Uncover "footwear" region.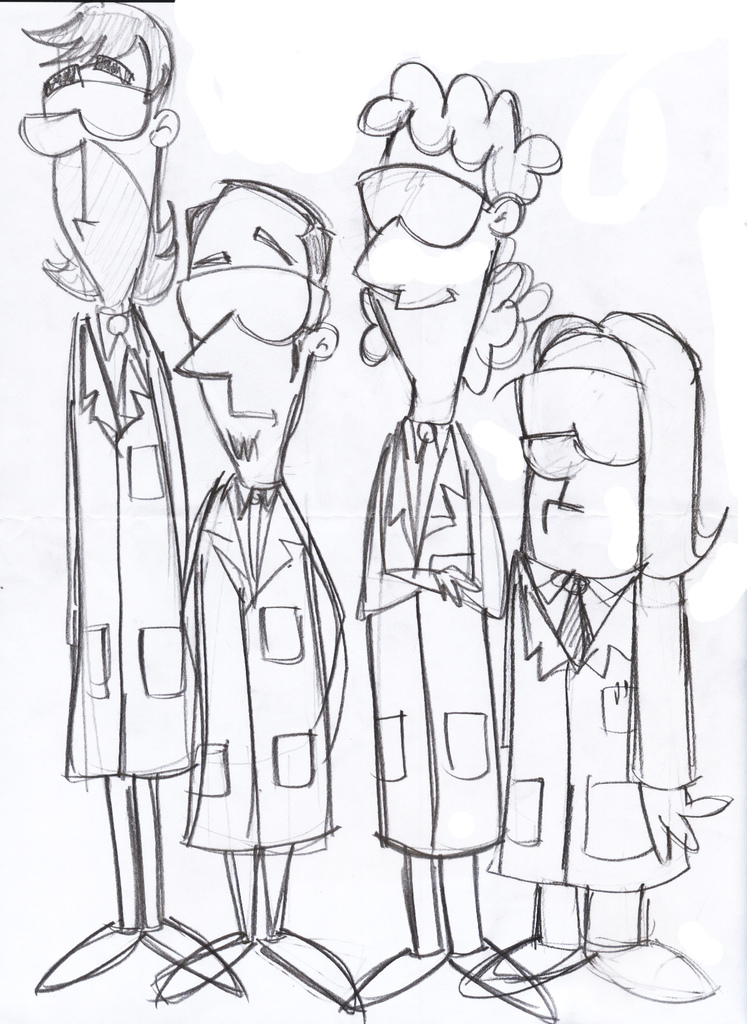
Uncovered: Rect(142, 915, 245, 996).
